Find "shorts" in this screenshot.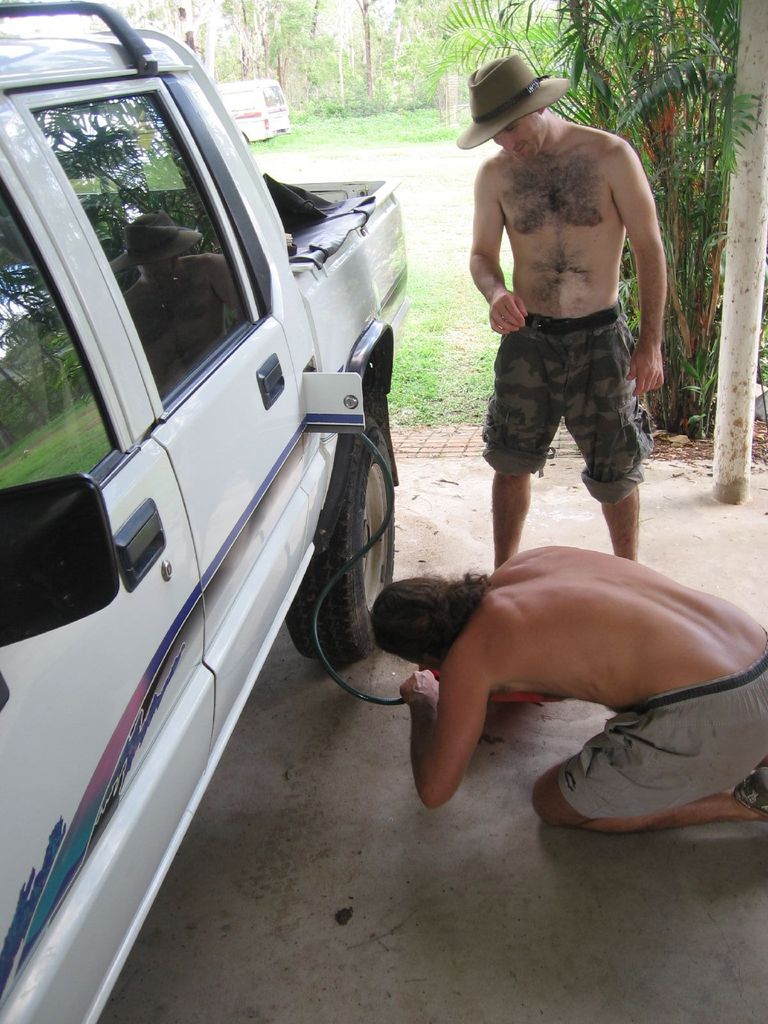
The bounding box for "shorts" is (x1=483, y1=307, x2=661, y2=465).
